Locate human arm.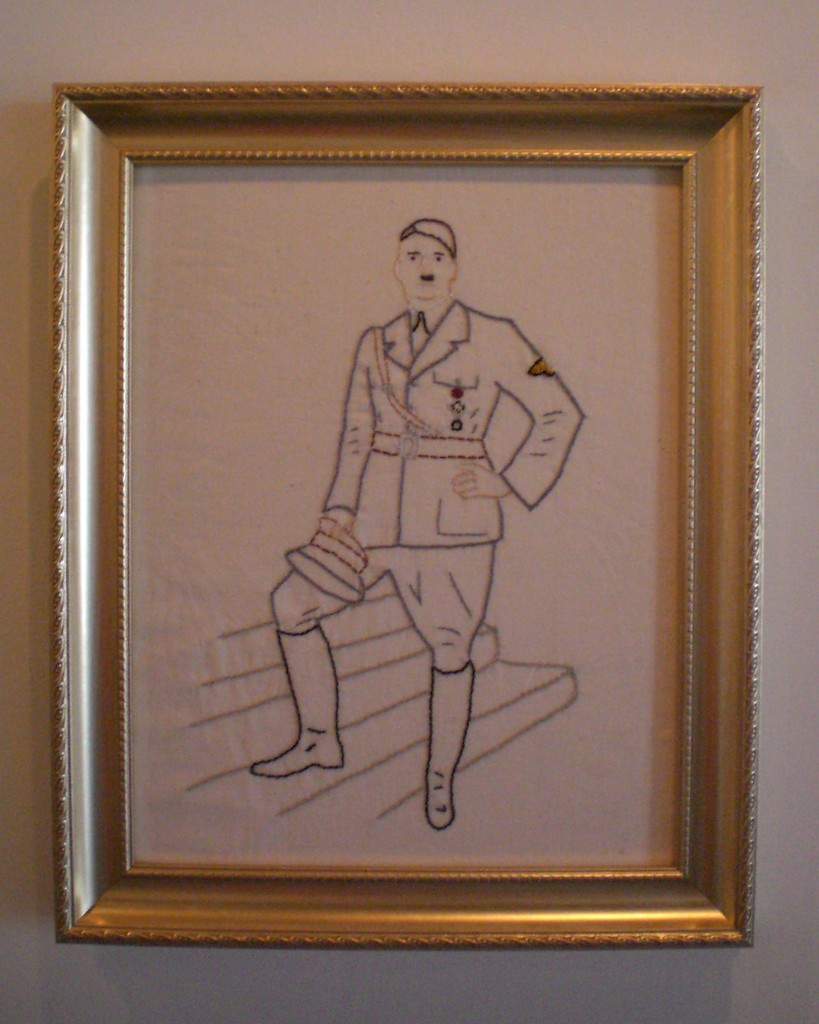
Bounding box: x1=325 y1=328 x2=378 y2=538.
